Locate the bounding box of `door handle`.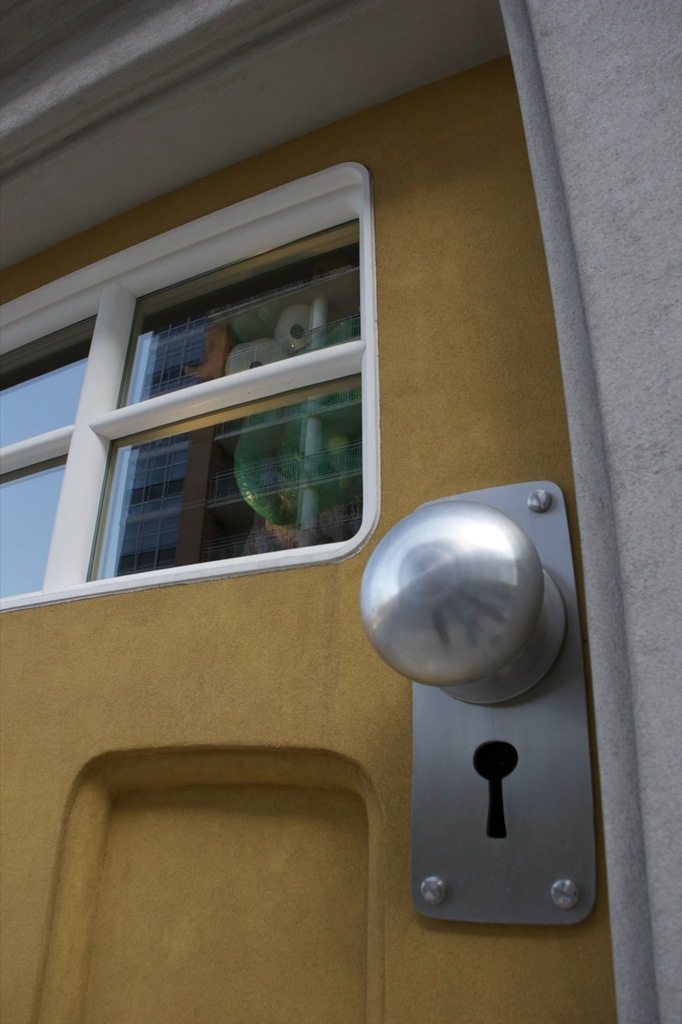
Bounding box: (left=362, top=479, right=597, bottom=928).
